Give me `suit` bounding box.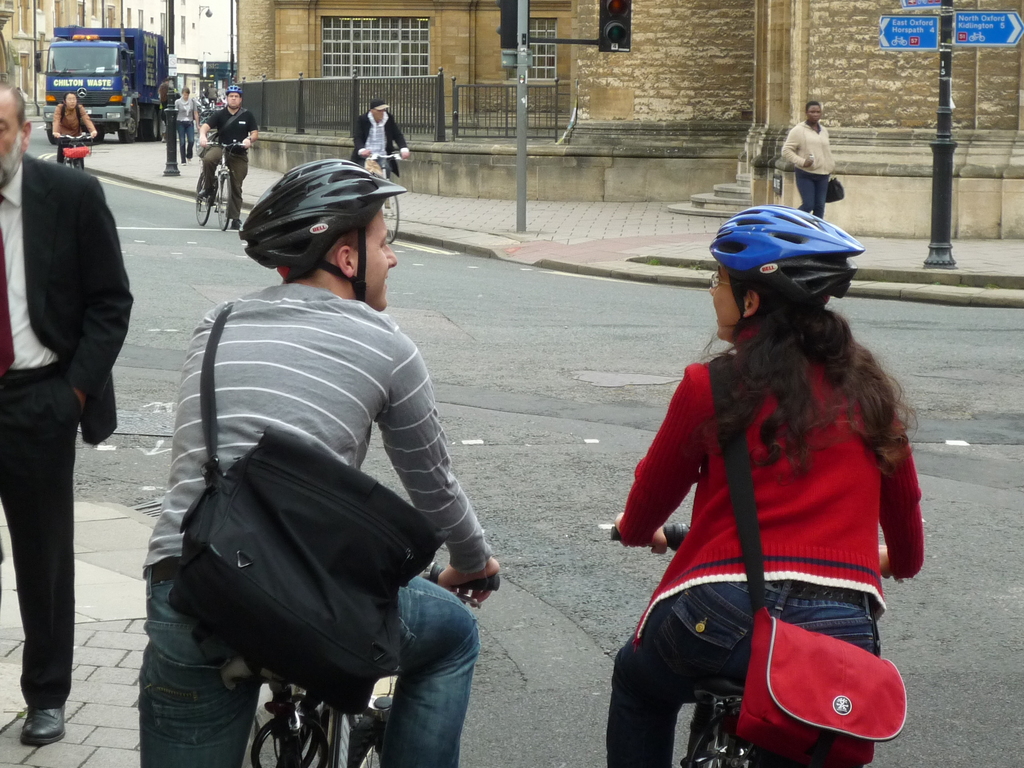
bbox=[8, 101, 132, 670].
